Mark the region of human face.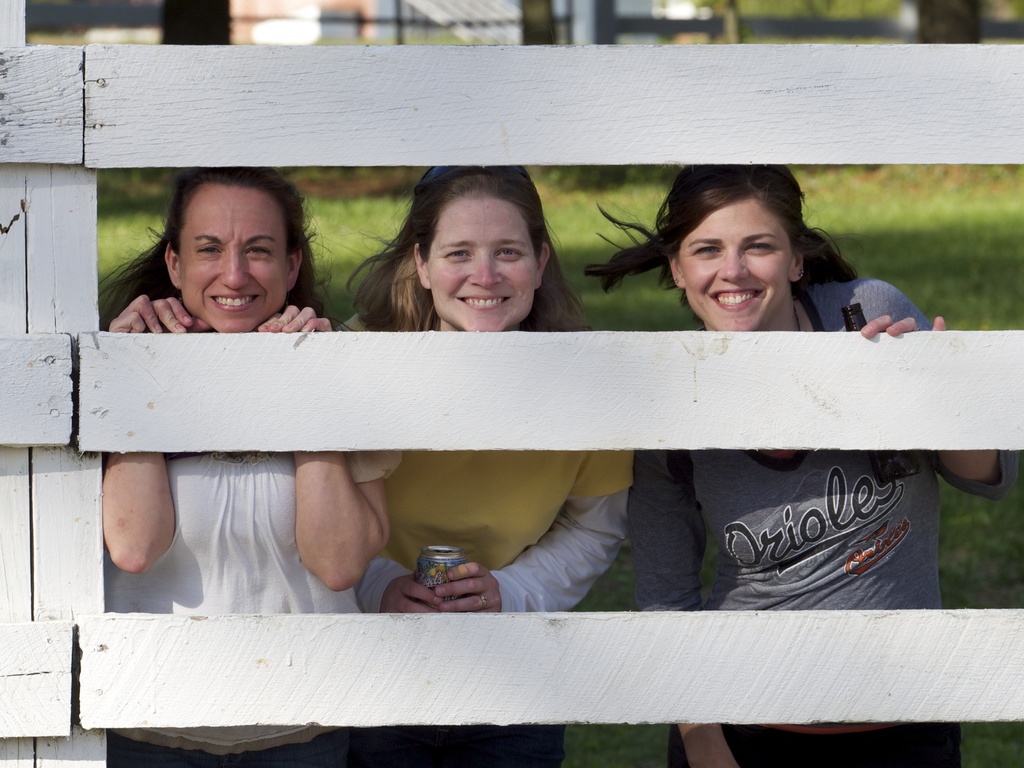
Region: [176,184,292,336].
